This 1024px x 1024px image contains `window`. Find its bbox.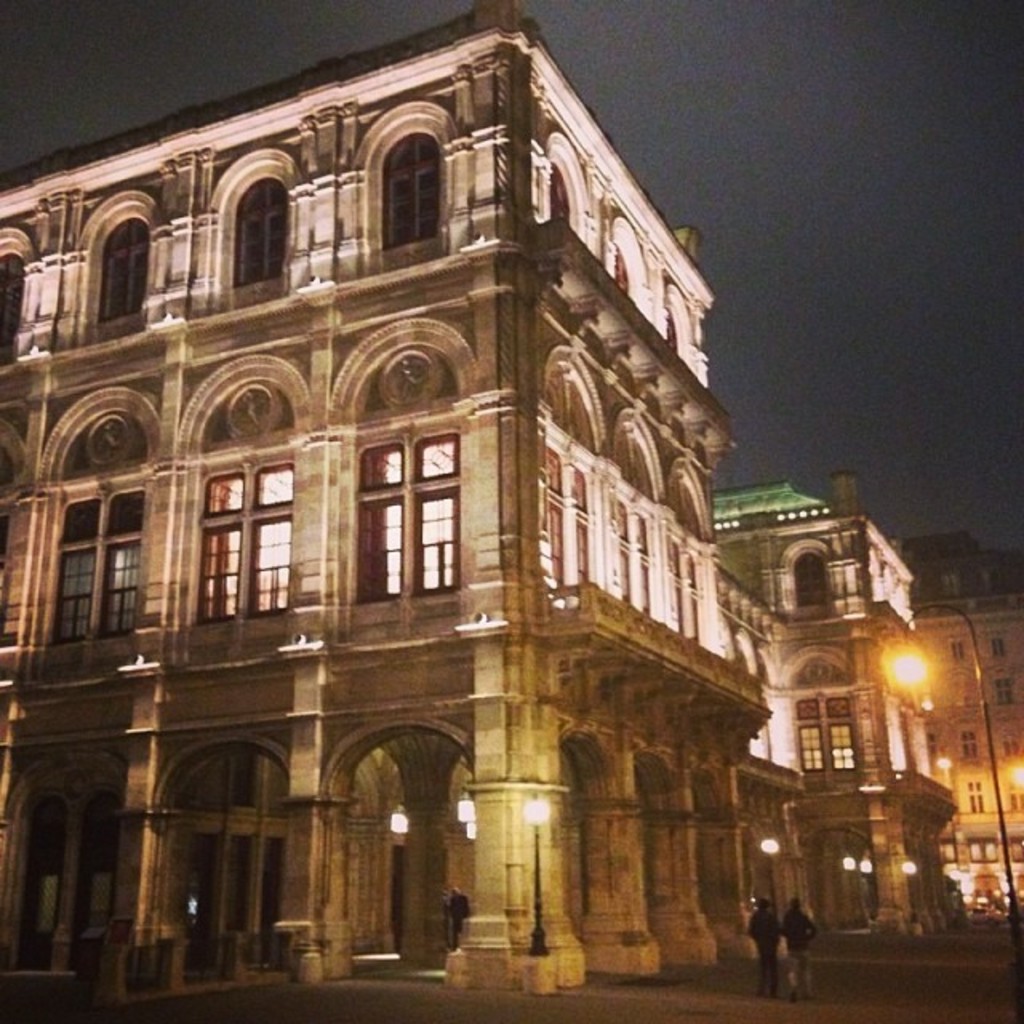
[left=379, top=126, right=440, bottom=250].
